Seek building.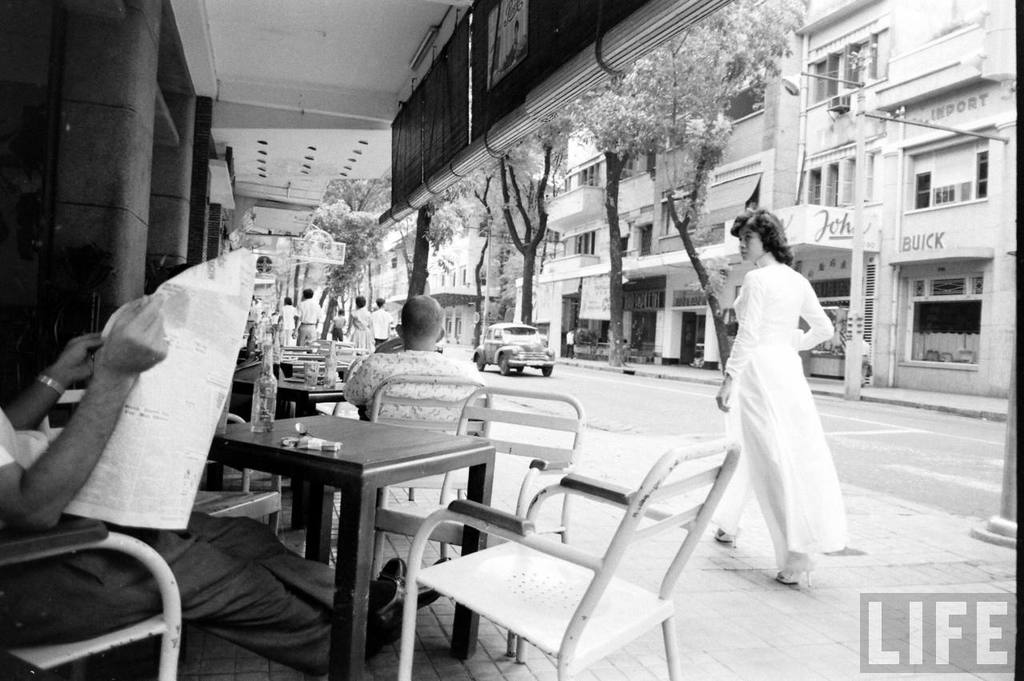
x1=0, y1=0, x2=734, y2=680.
